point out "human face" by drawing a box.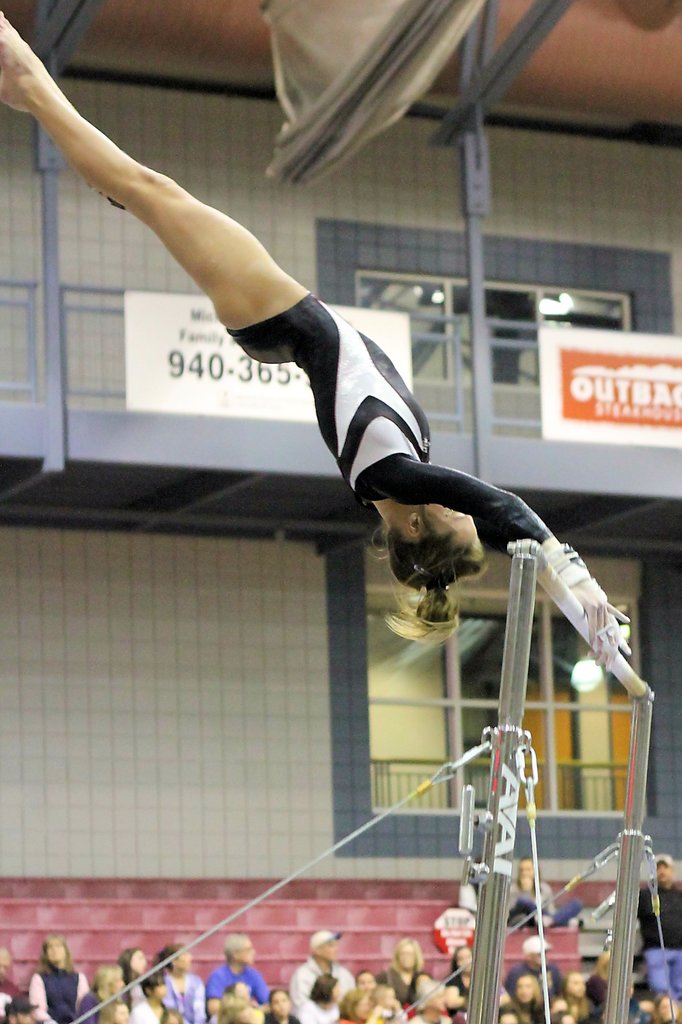
[413, 503, 475, 538].
